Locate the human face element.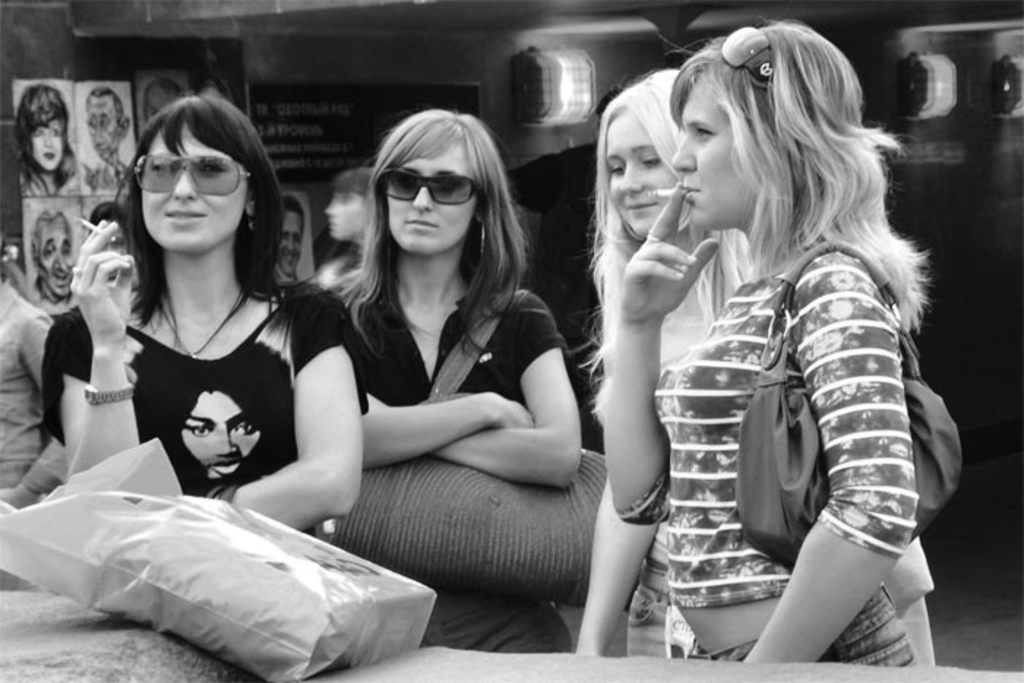
Element bbox: [left=279, top=209, right=304, bottom=271].
